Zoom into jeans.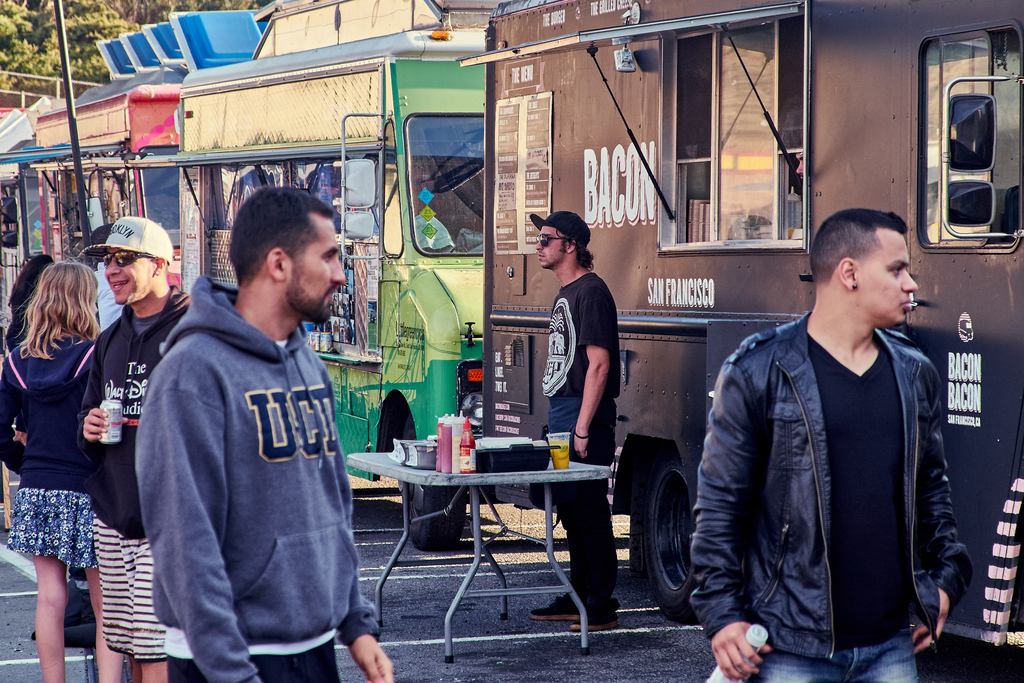
Zoom target: x1=747 y1=631 x2=918 y2=682.
